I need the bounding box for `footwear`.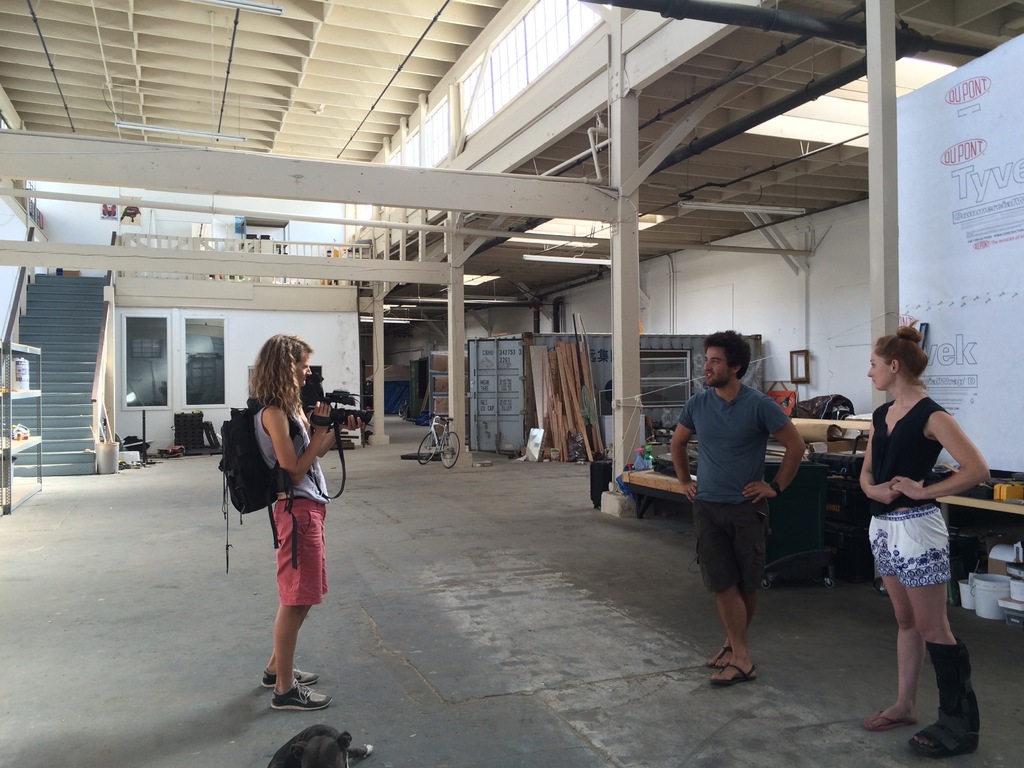
Here it is: 711 662 757 688.
